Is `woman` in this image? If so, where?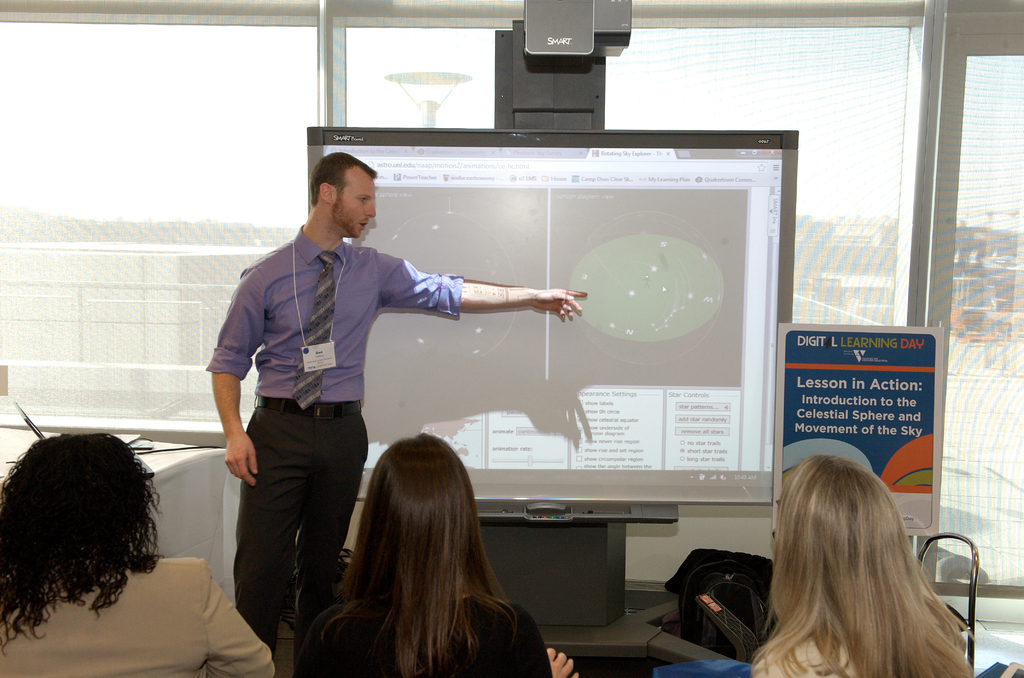
Yes, at 745, 458, 975, 677.
